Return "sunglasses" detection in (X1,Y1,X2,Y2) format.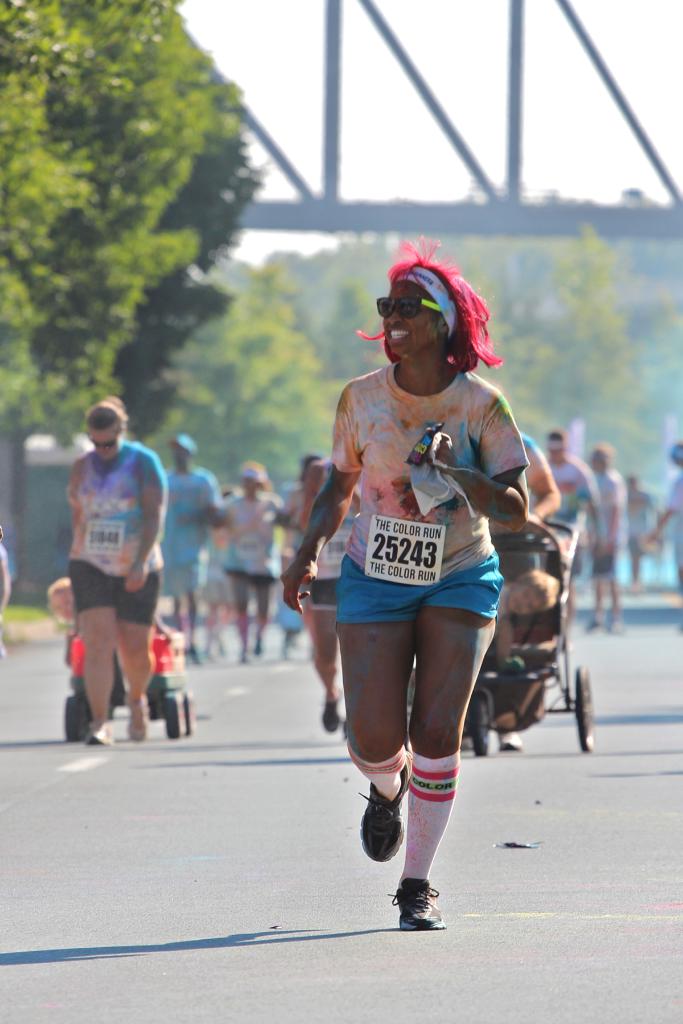
(372,294,439,321).
